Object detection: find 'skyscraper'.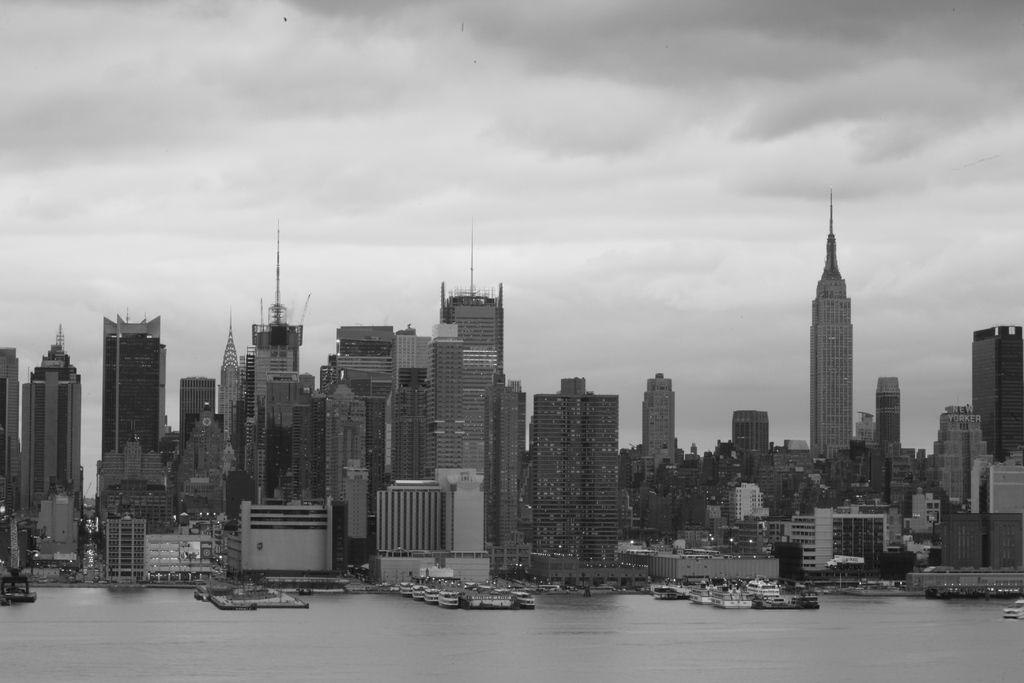
{"x1": 867, "y1": 370, "x2": 907, "y2": 452}.
